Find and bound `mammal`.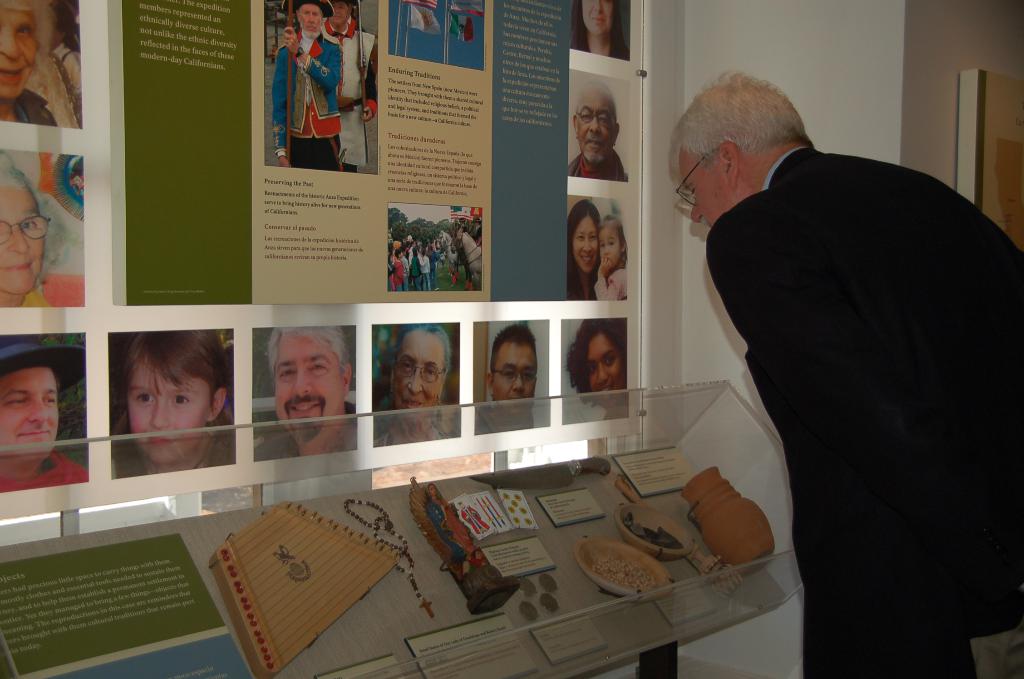
Bound: 672,67,1023,678.
